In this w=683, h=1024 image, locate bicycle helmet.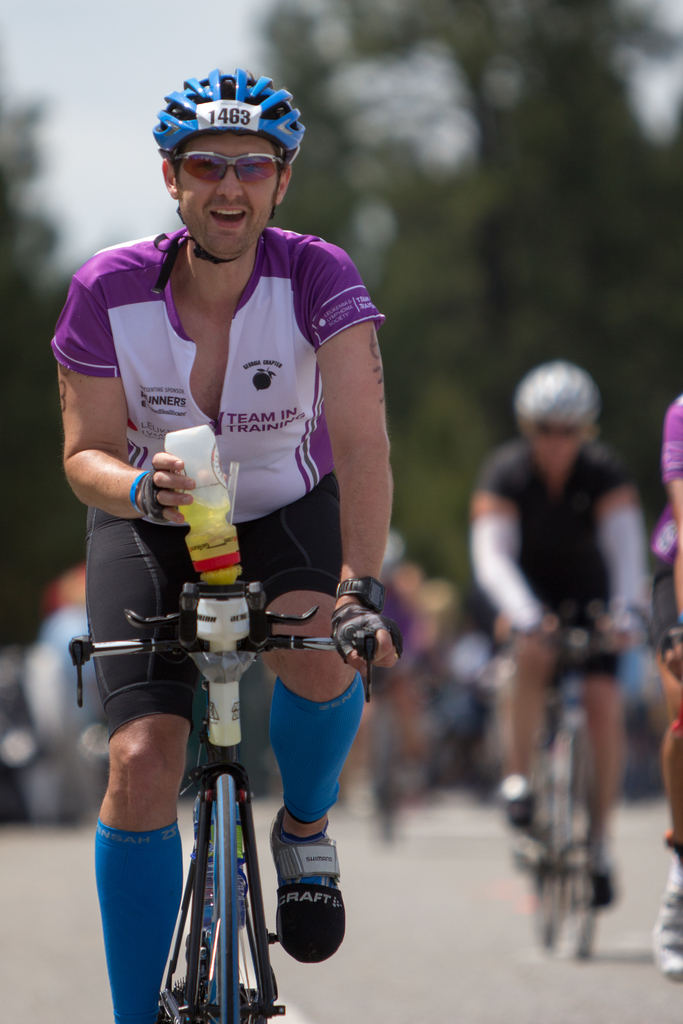
Bounding box: (left=160, top=68, right=308, bottom=292).
